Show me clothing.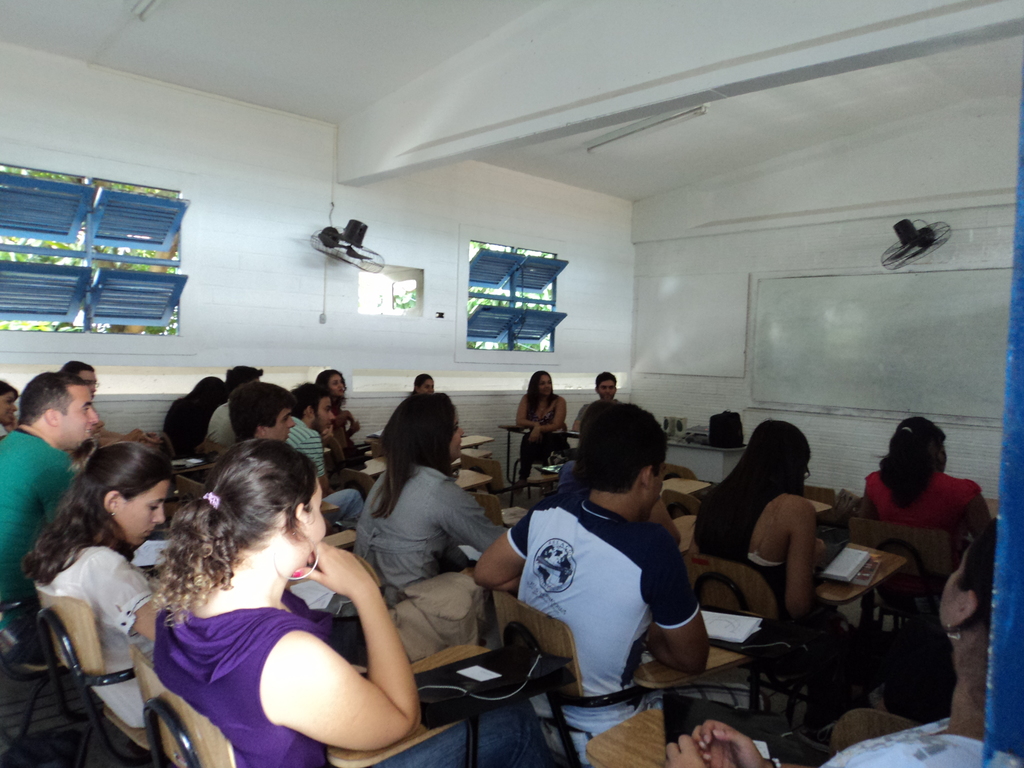
clothing is here: pyautogui.locateOnScreen(150, 596, 565, 767).
